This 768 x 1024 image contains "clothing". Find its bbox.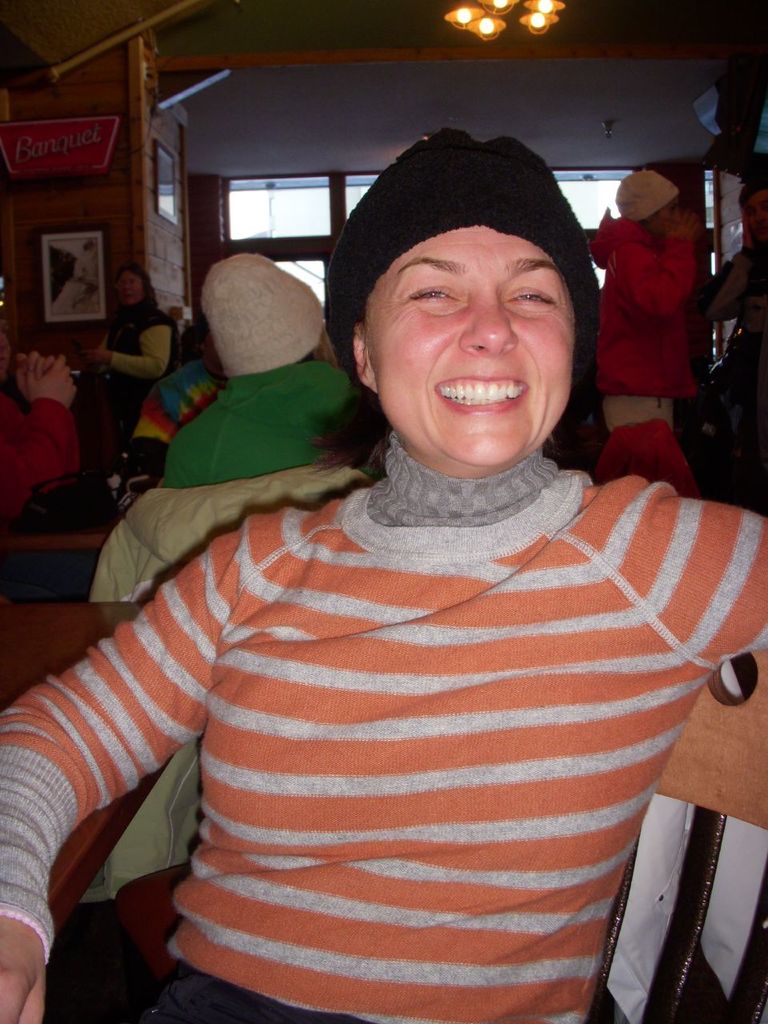
bbox=[108, 306, 161, 431].
